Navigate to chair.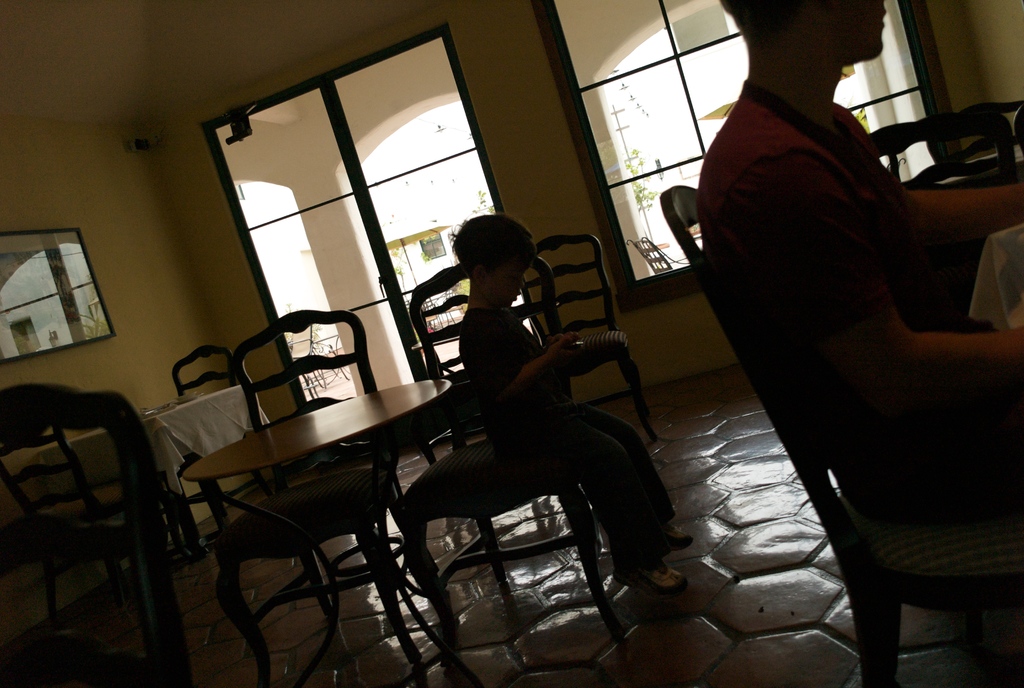
Navigation target: box(171, 340, 275, 569).
